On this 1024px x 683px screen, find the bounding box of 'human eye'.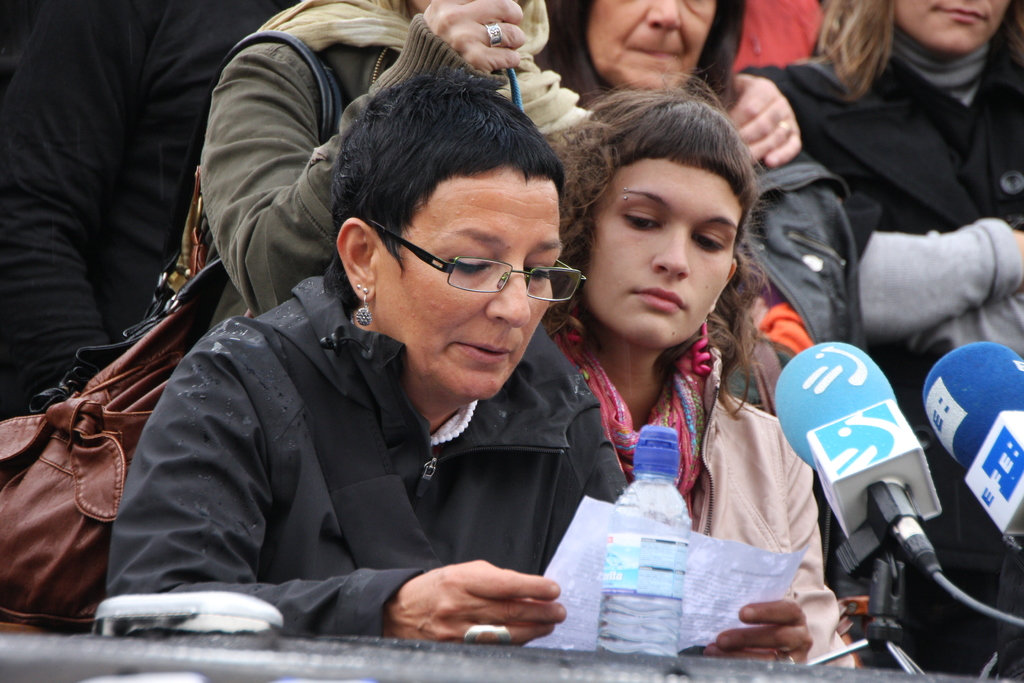
Bounding box: l=621, t=208, r=663, b=230.
